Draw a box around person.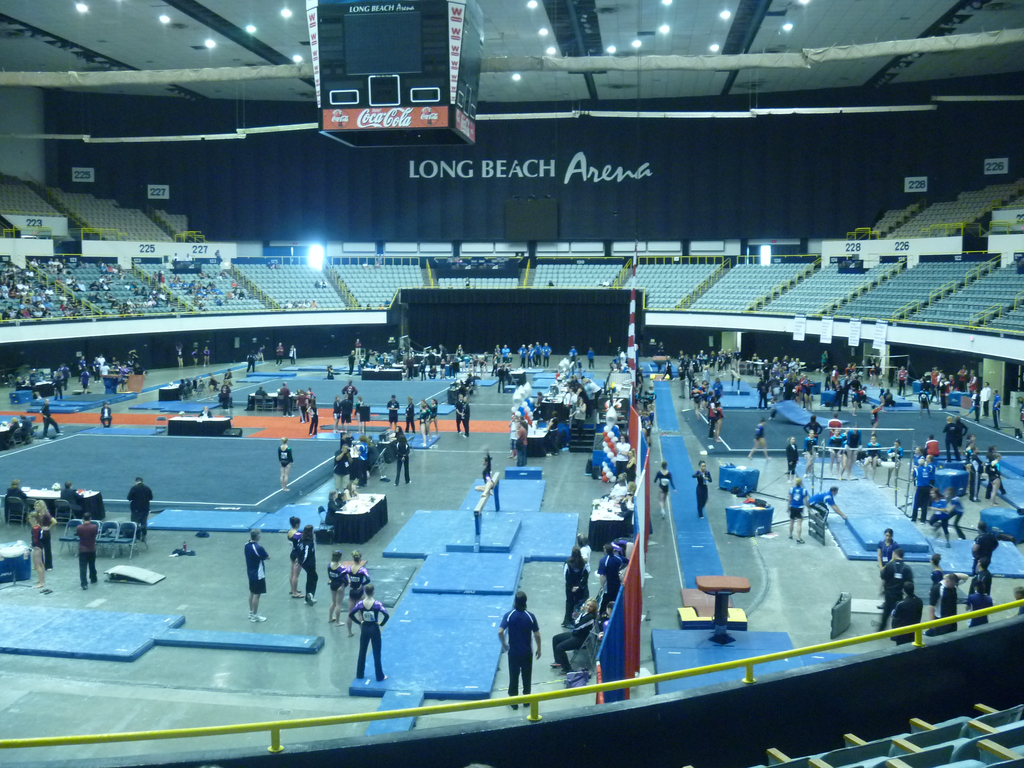
{"left": 492, "top": 590, "right": 541, "bottom": 708}.
